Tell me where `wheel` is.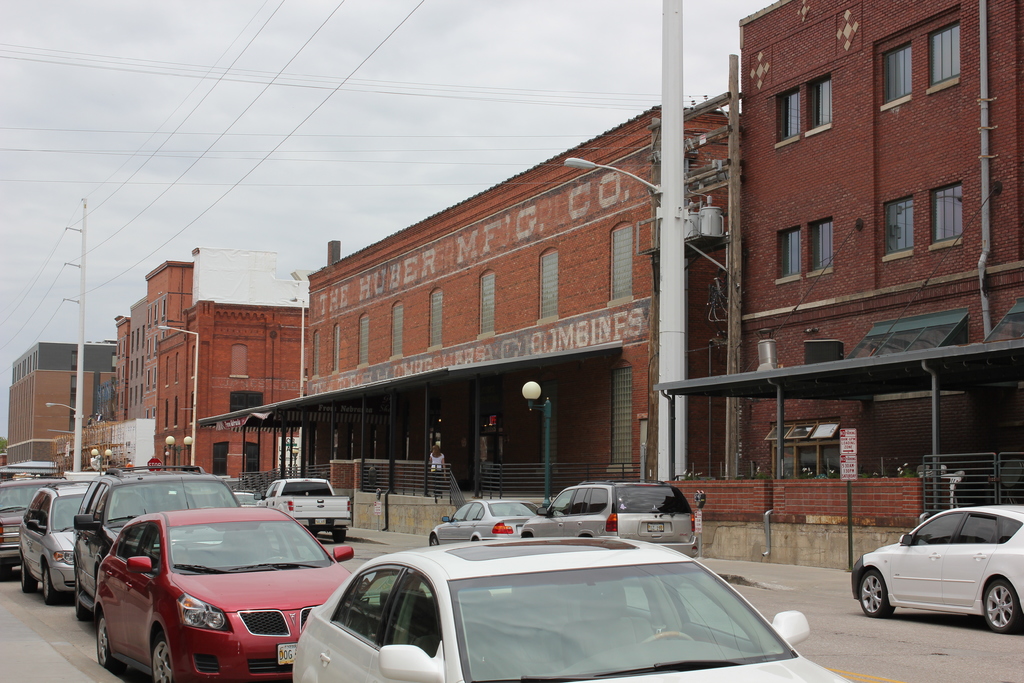
`wheel` is at pyautogui.locateOnScreen(19, 557, 40, 593).
